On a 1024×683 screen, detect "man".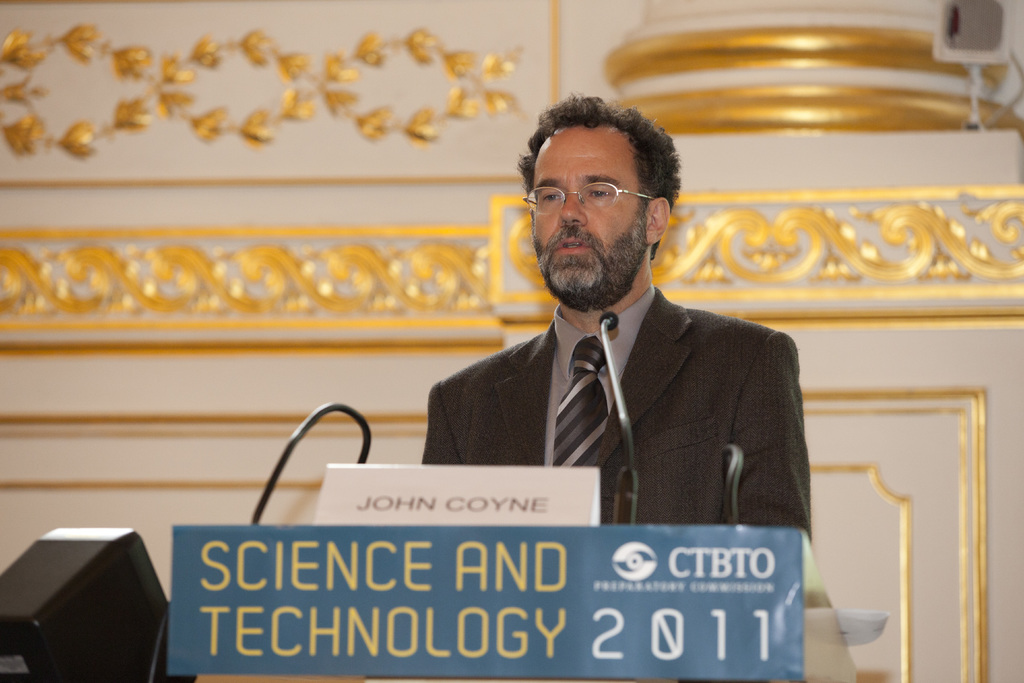
<bbox>395, 119, 819, 585</bbox>.
